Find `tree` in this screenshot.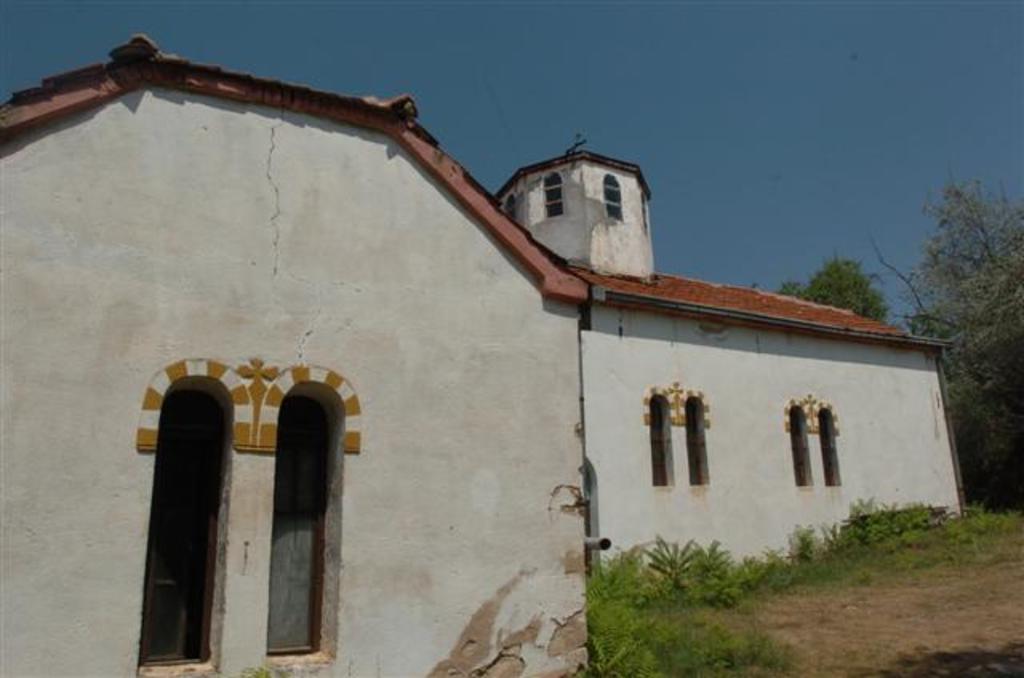
The bounding box for `tree` is 869, 173, 1022, 461.
